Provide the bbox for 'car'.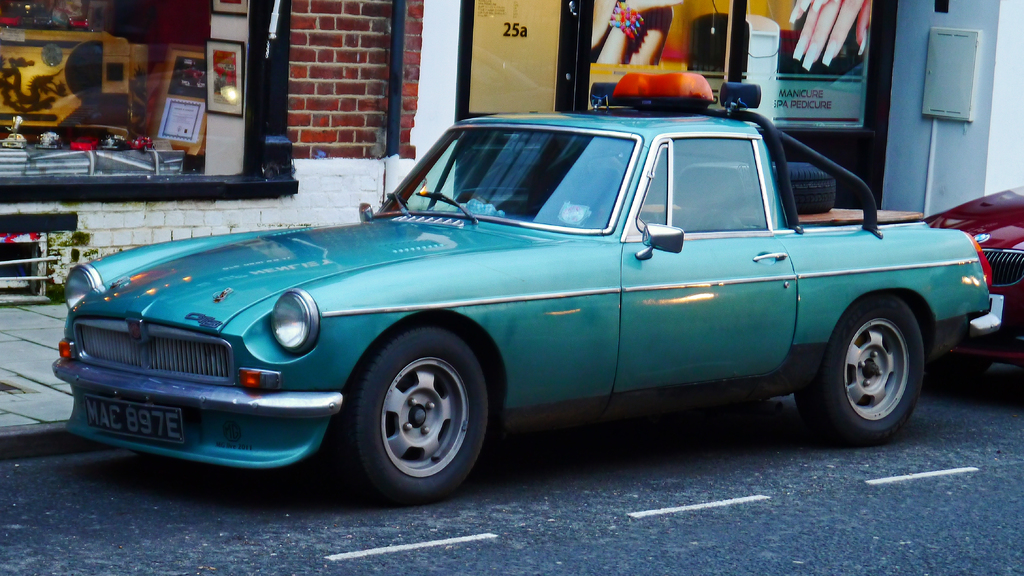
x1=911 y1=182 x2=1023 y2=394.
